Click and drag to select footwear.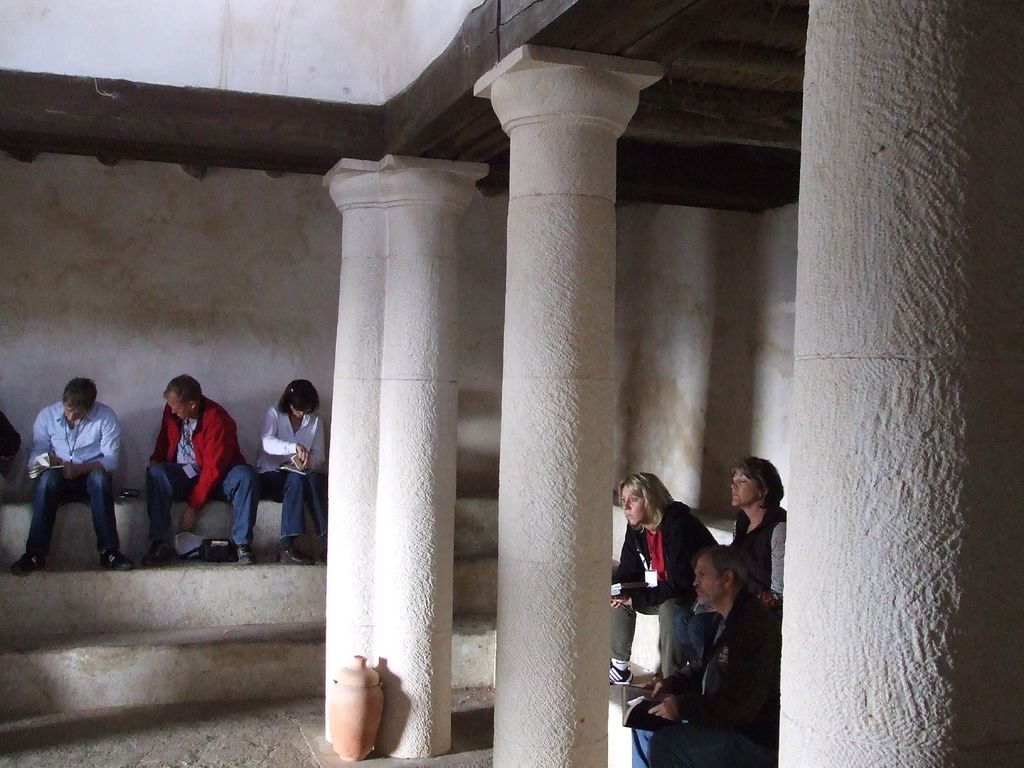
Selection: l=315, t=548, r=328, b=564.
